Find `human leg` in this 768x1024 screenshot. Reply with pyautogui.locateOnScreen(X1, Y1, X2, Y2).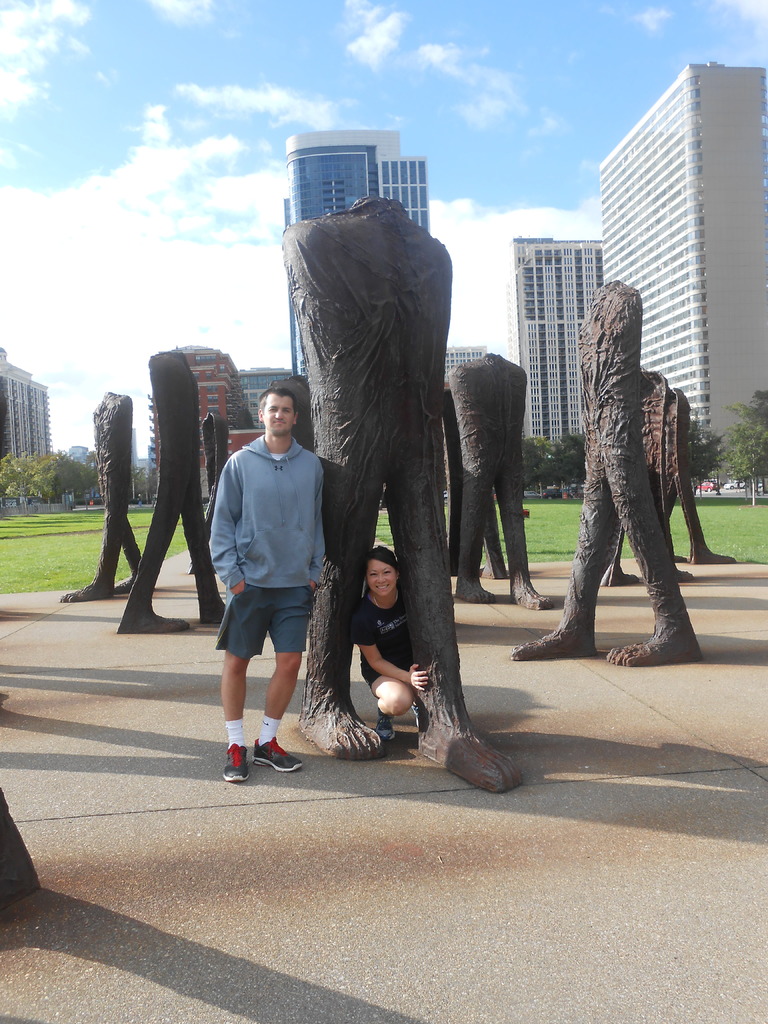
pyautogui.locateOnScreen(614, 501, 694, 678).
